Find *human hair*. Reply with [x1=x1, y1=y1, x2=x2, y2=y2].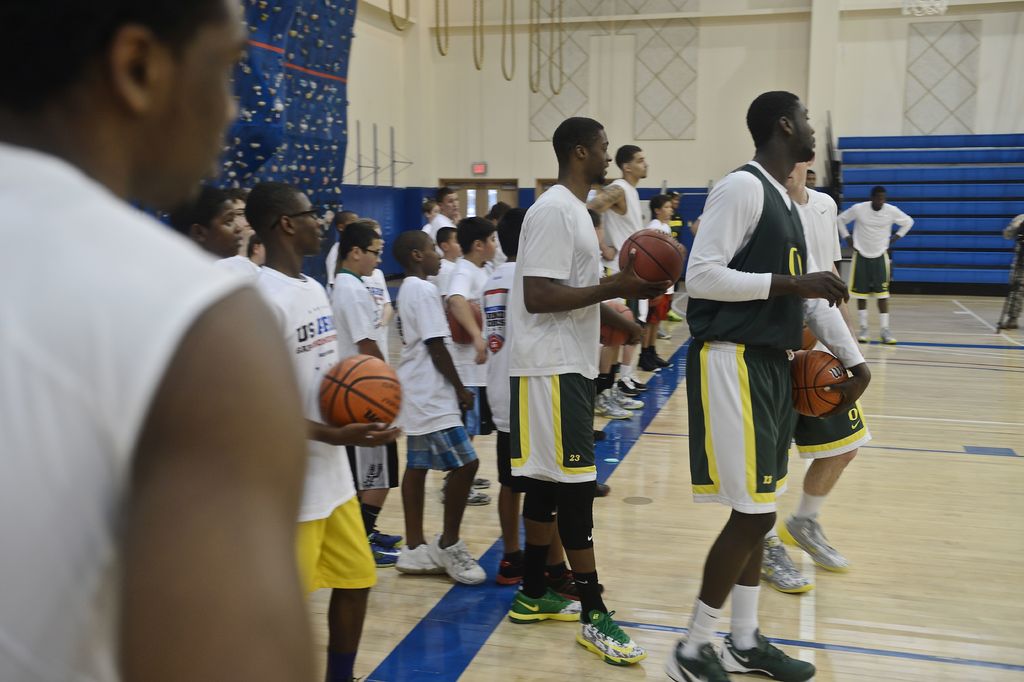
[x1=484, y1=199, x2=509, y2=220].
